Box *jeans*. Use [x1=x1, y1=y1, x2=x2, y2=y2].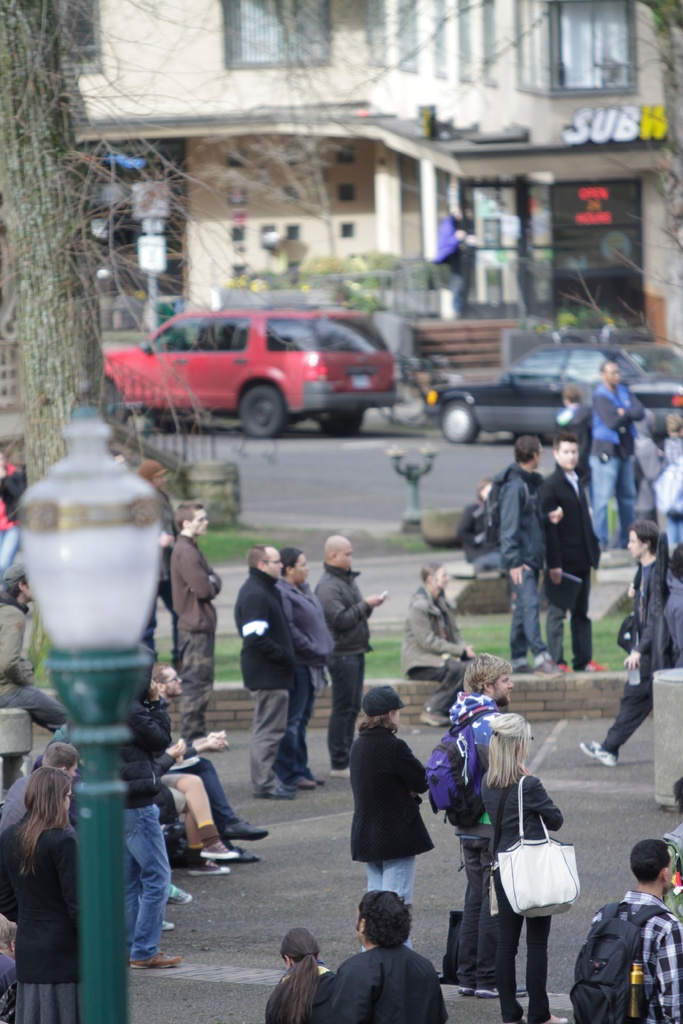
[x1=166, y1=771, x2=238, y2=837].
